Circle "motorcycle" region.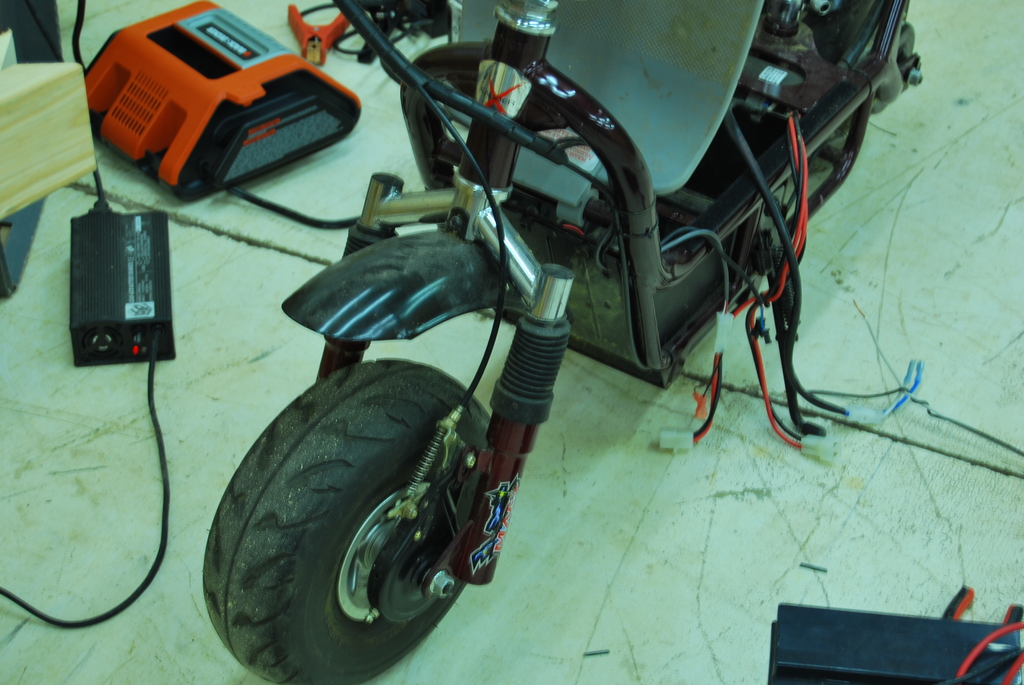
Region: <bbox>171, 4, 928, 664</bbox>.
